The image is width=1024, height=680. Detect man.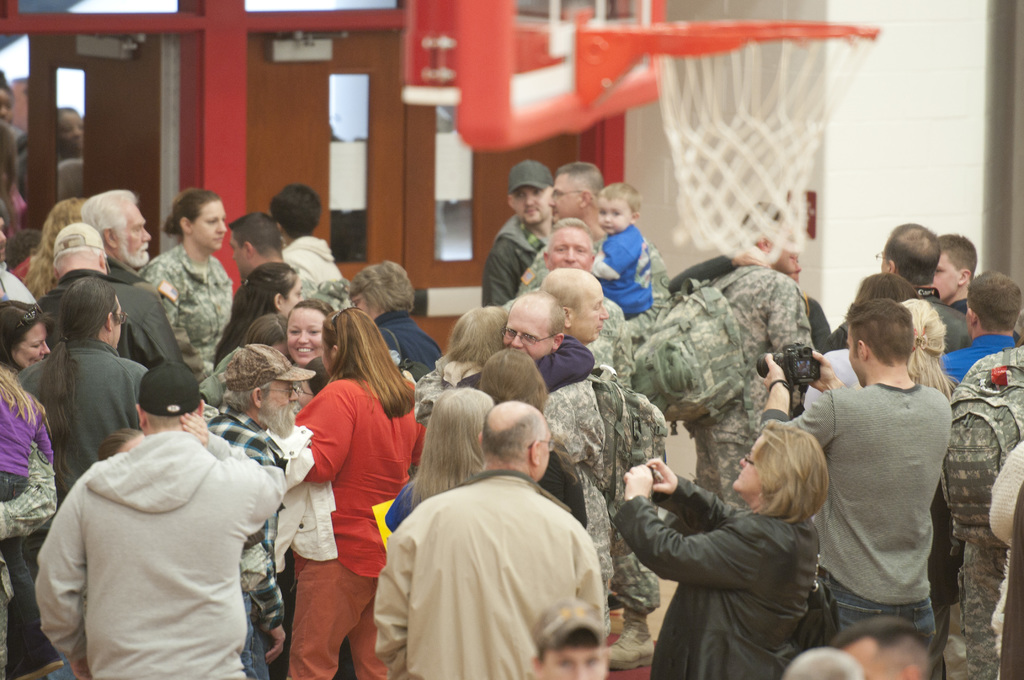
Detection: detection(83, 186, 213, 380).
